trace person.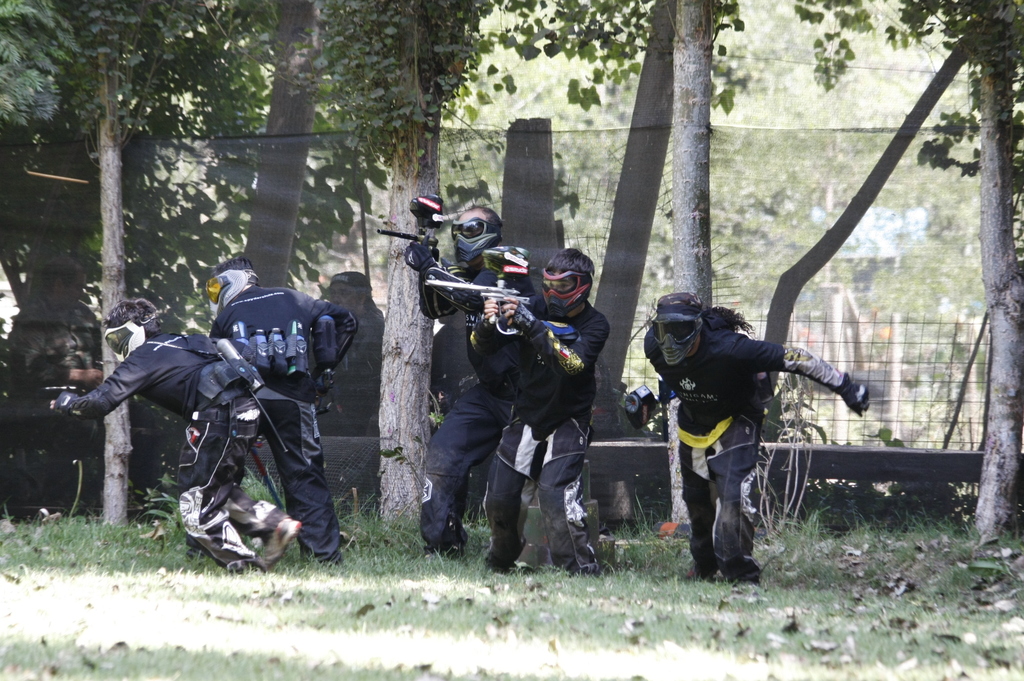
Traced to select_region(404, 211, 533, 557).
